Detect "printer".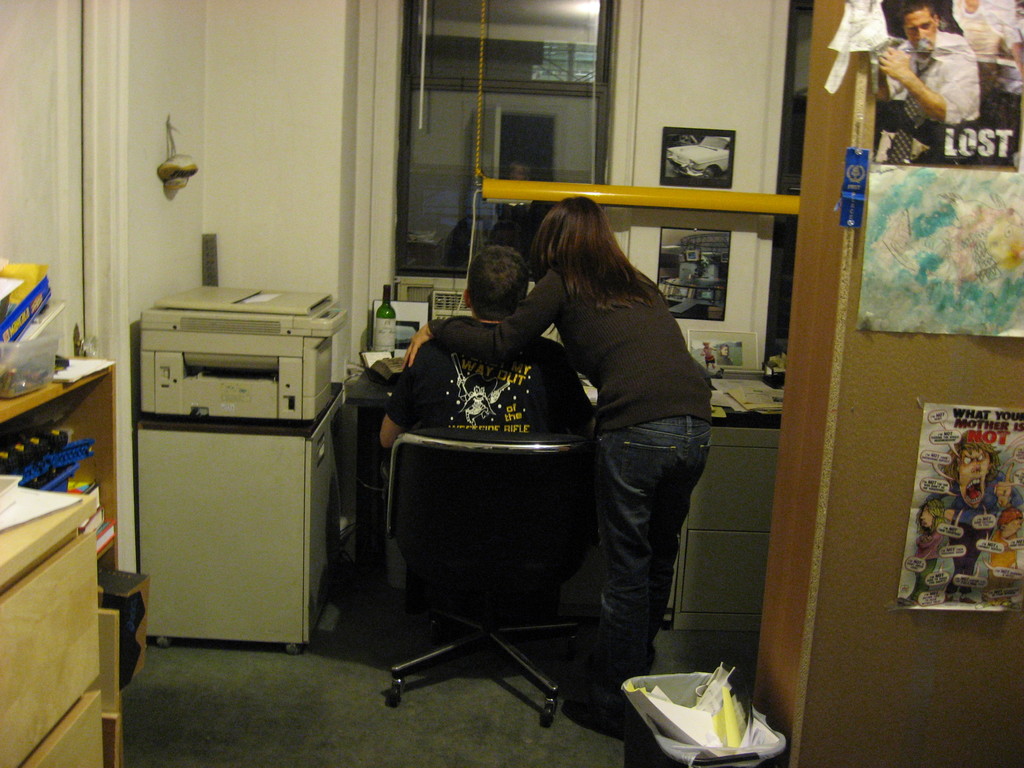
Detected at 141,284,350,426.
